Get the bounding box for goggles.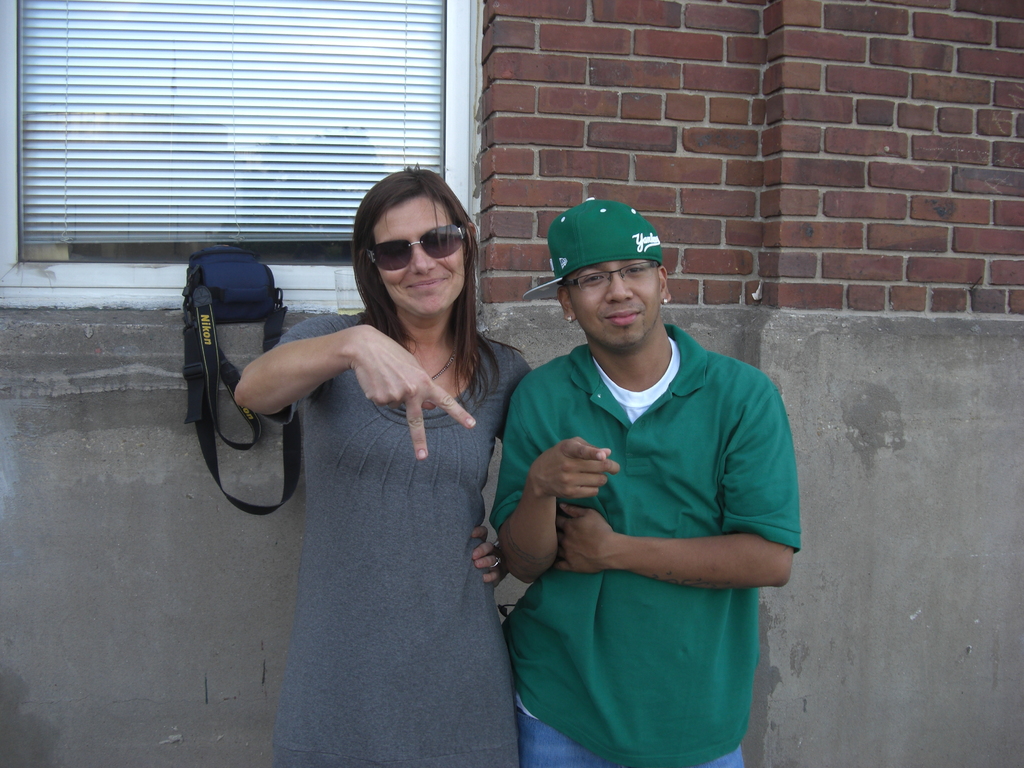
(left=353, top=216, right=470, bottom=276).
